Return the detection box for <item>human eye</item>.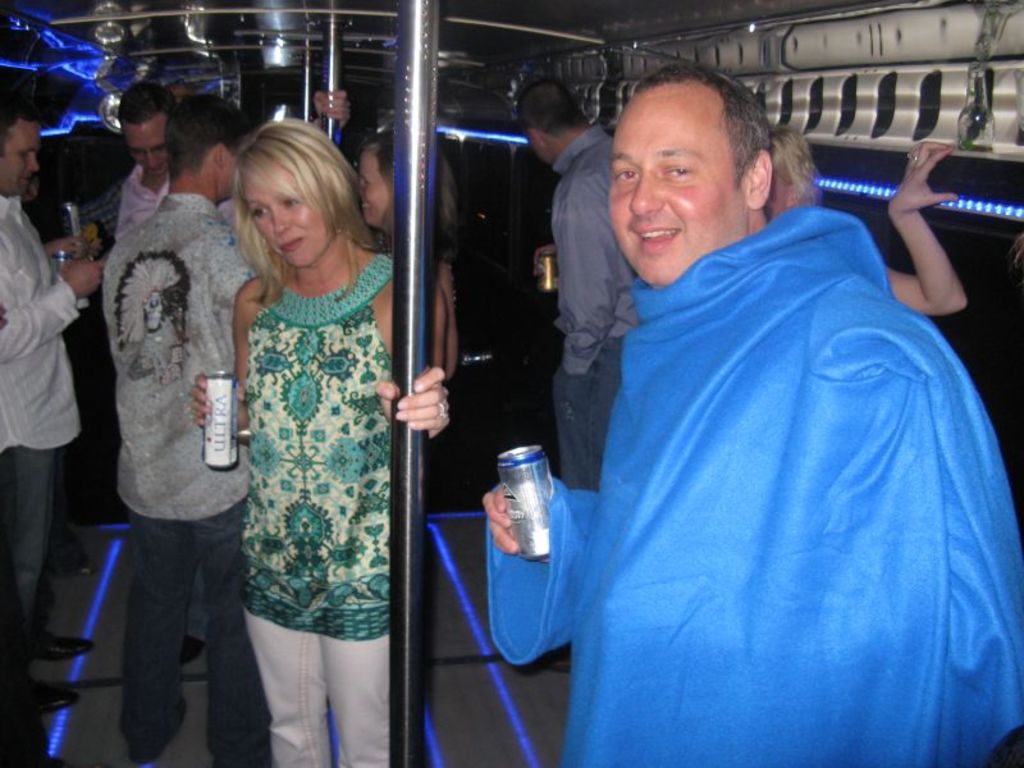
region(17, 150, 32, 161).
